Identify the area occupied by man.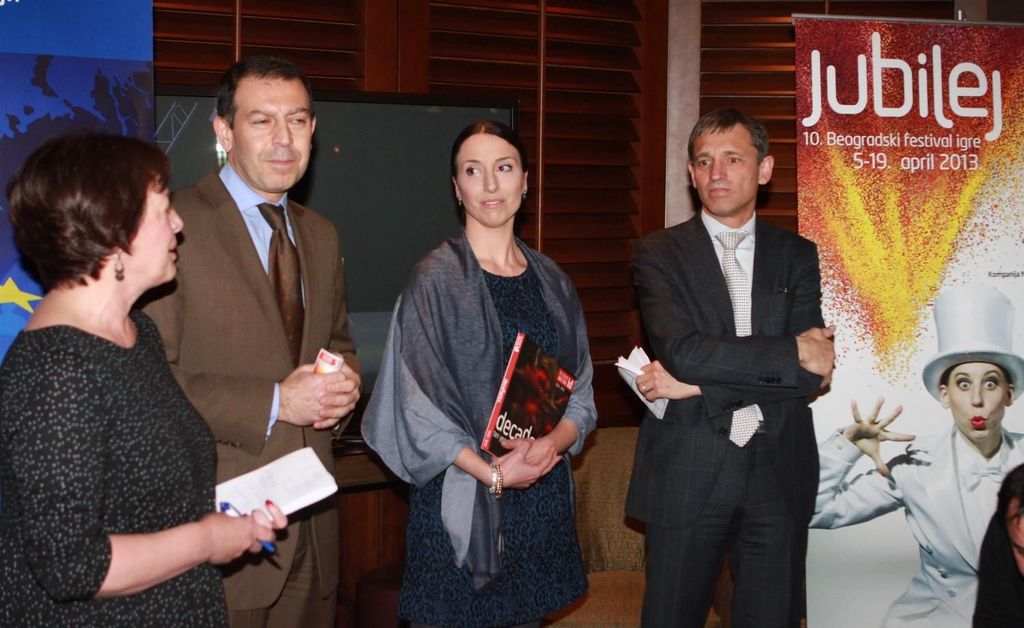
Area: <box>624,109,836,627</box>.
